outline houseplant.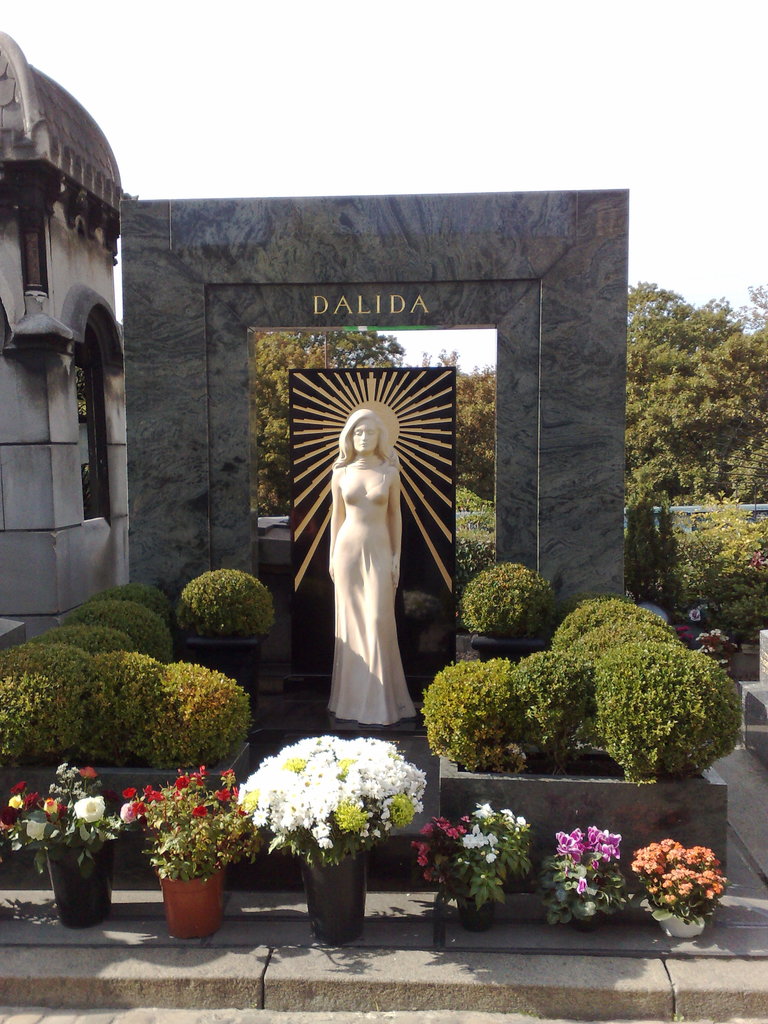
Outline: <region>0, 749, 143, 927</region>.
